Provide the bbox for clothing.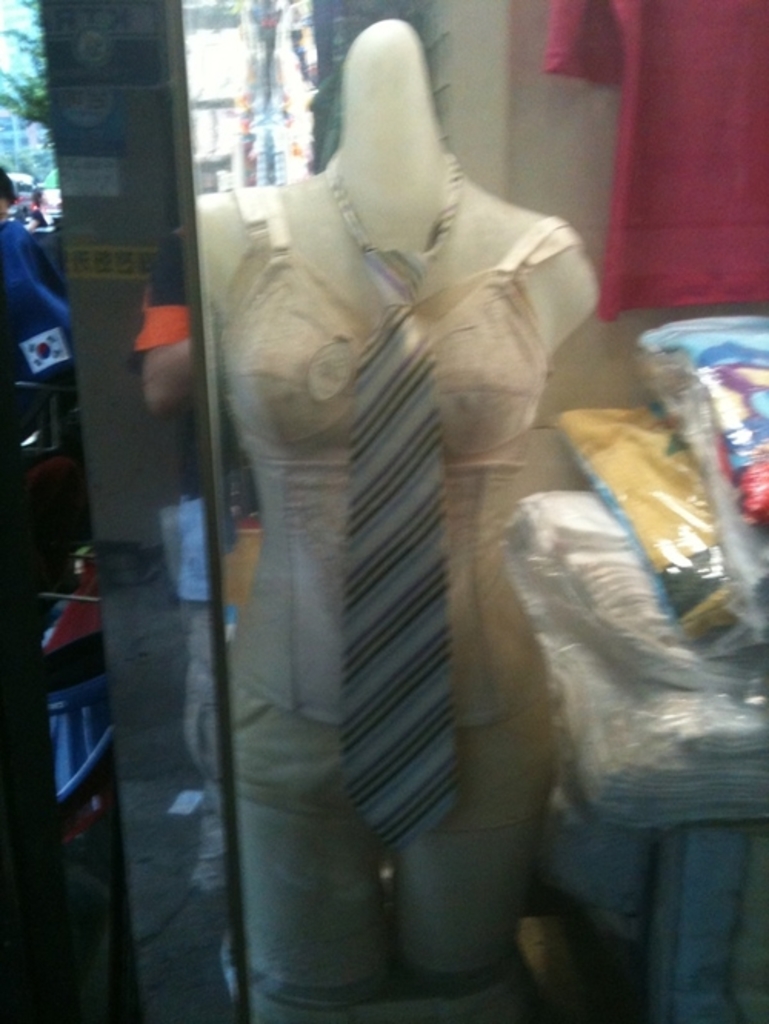
{"x1": 117, "y1": 226, "x2": 235, "y2": 861}.
